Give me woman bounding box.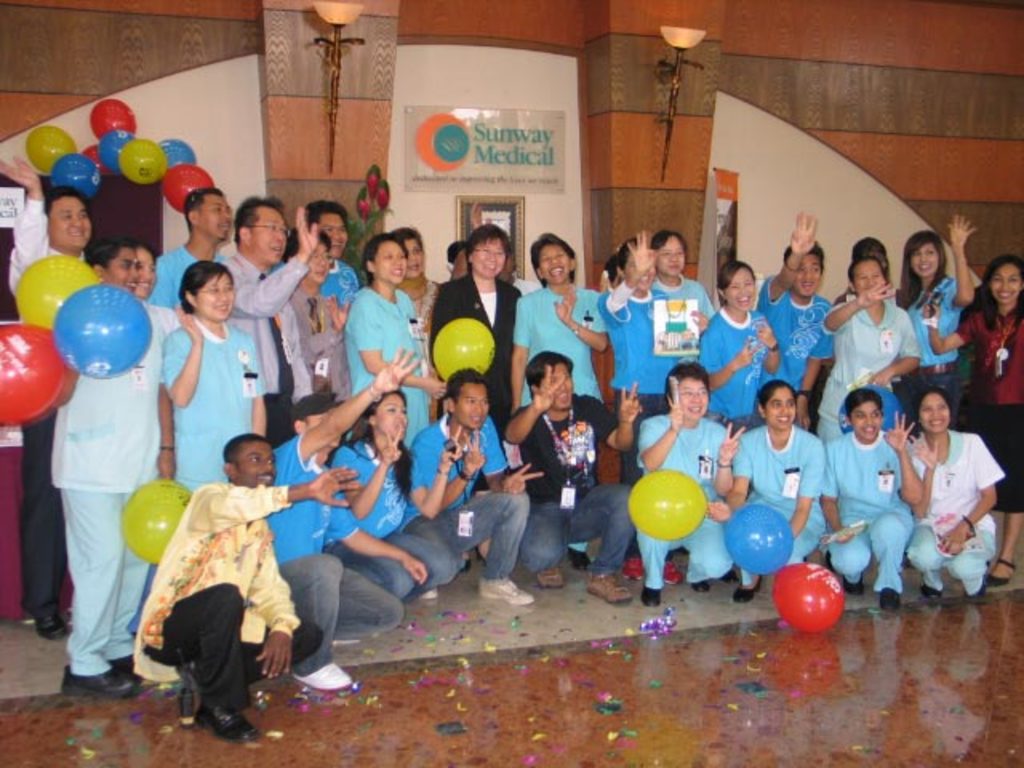
443/234/523/437.
